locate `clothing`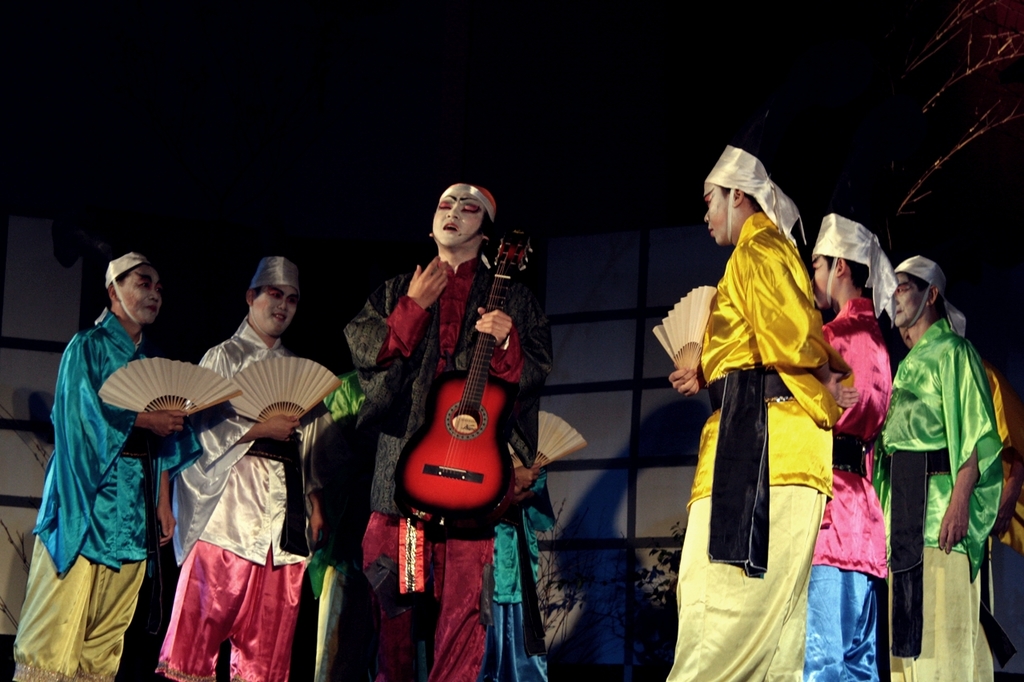
(left=658, top=210, right=851, bottom=681)
